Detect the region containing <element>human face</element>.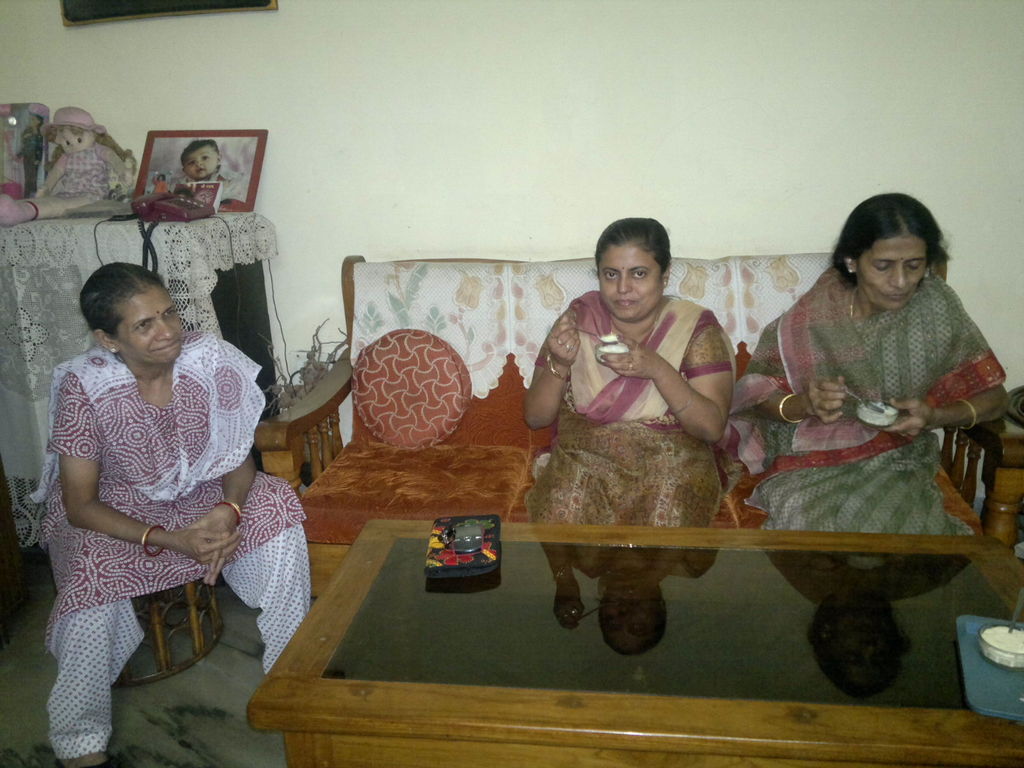
(x1=185, y1=147, x2=223, y2=177).
